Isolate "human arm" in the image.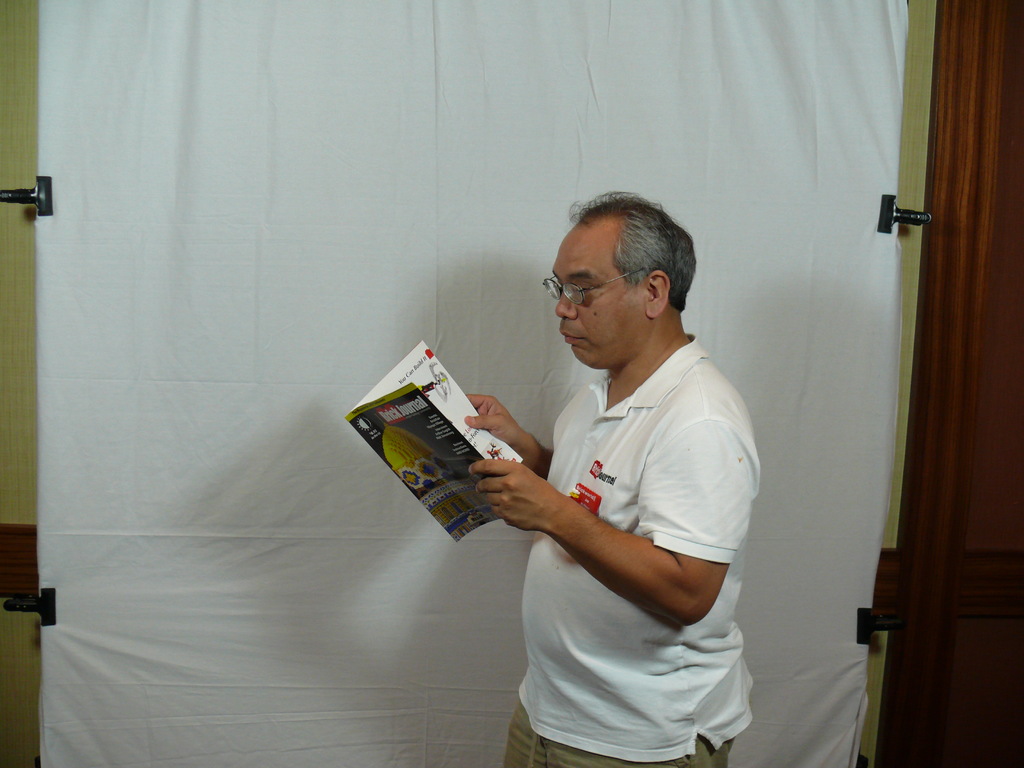
Isolated region: {"x1": 481, "y1": 425, "x2": 712, "y2": 650}.
